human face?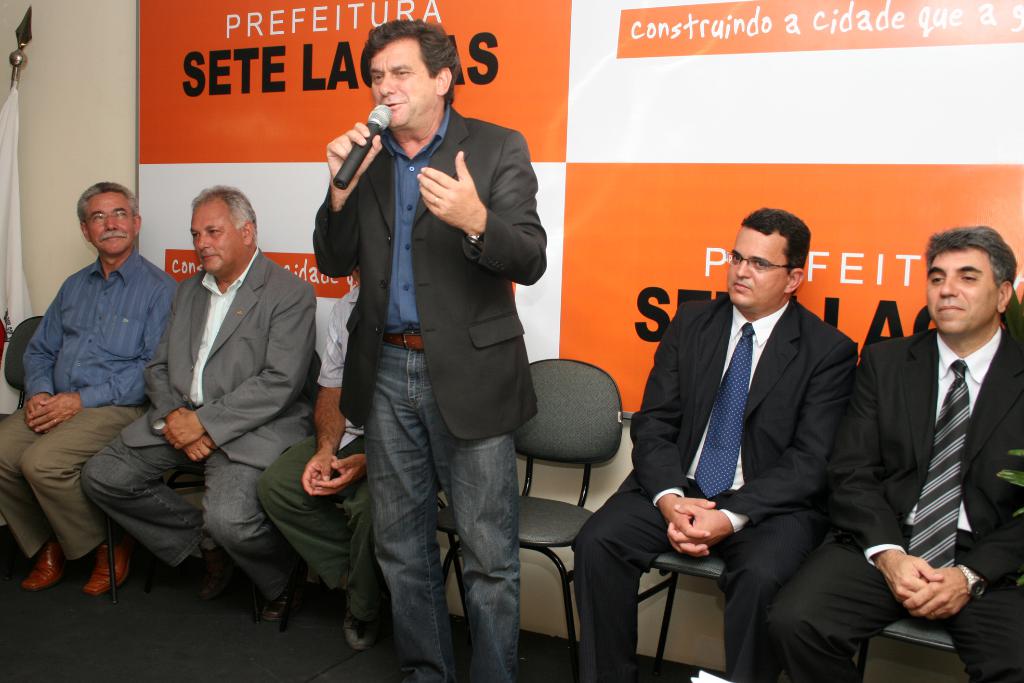
{"x1": 371, "y1": 37, "x2": 435, "y2": 135}
